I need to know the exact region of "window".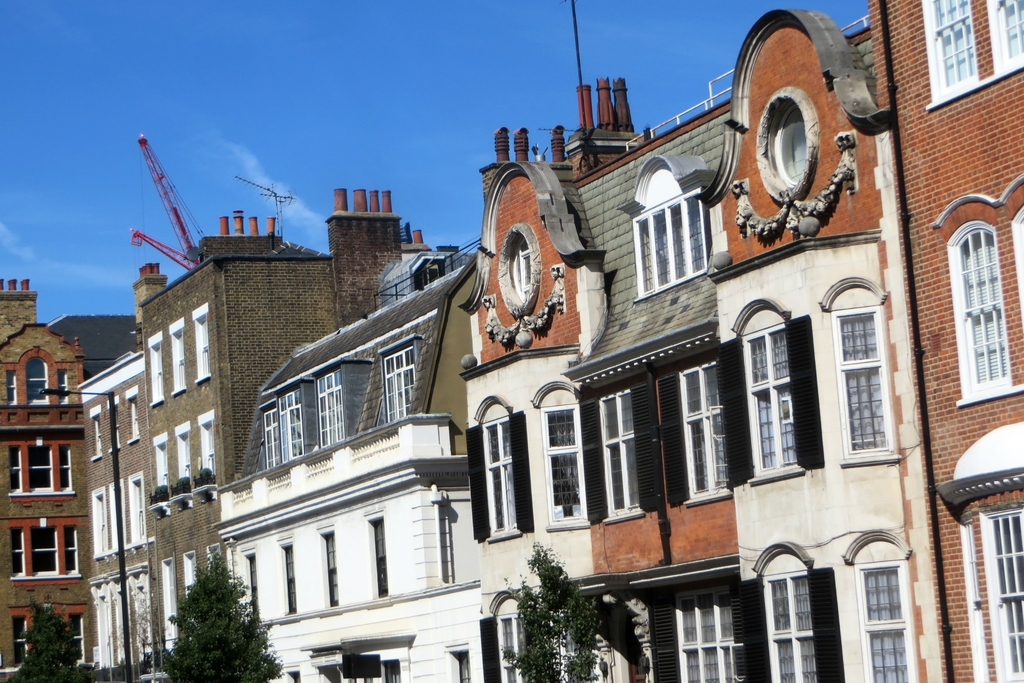
Region: (left=322, top=531, right=340, bottom=608).
